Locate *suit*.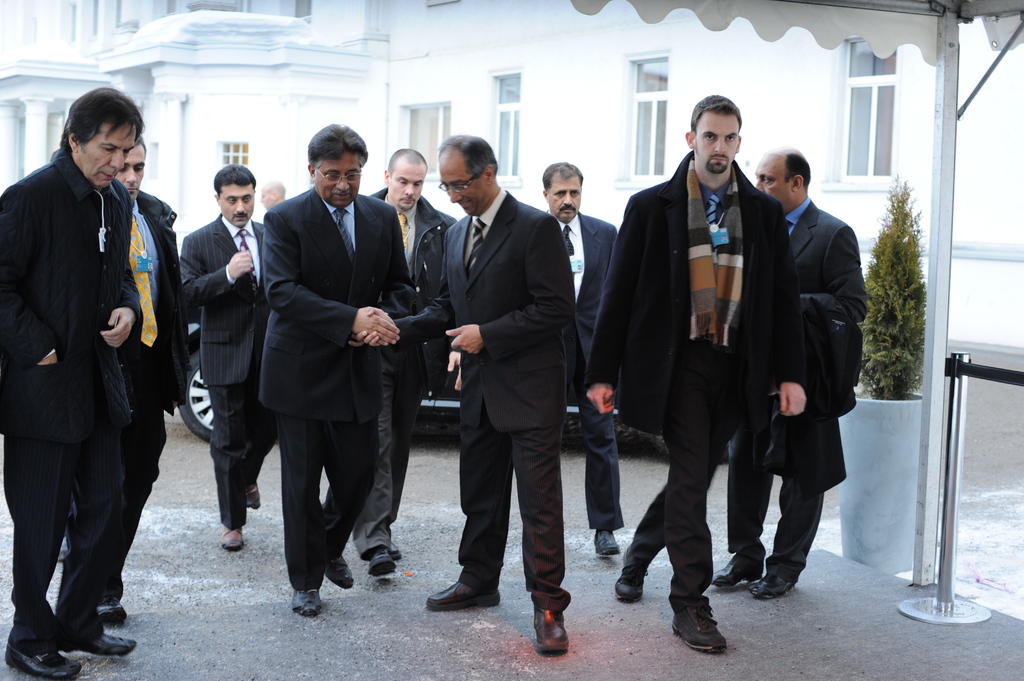
Bounding box: rect(391, 209, 572, 614).
